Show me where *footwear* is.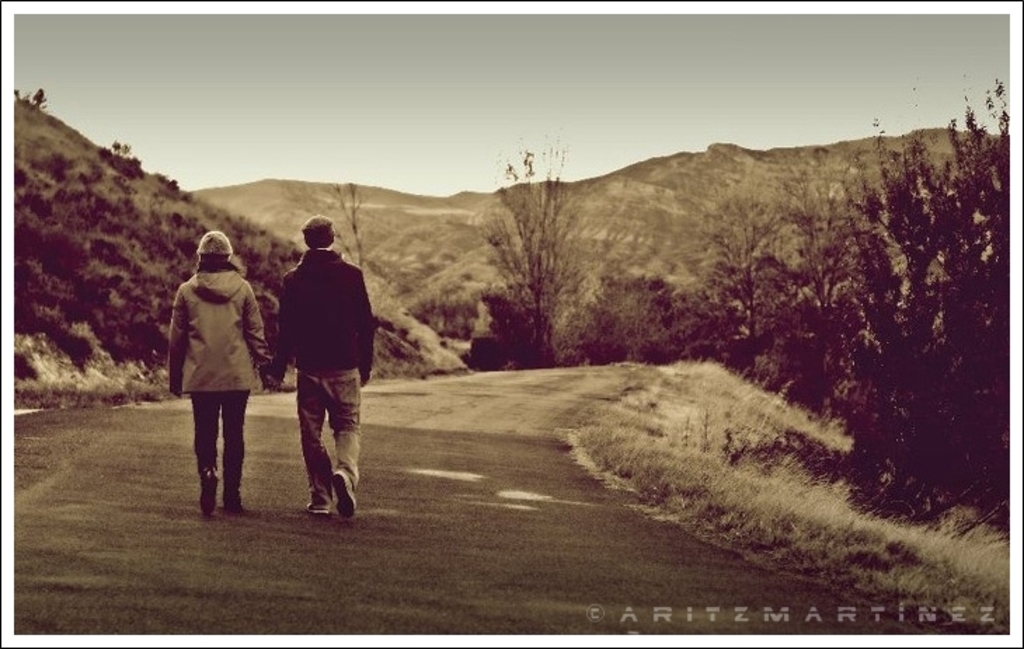
*footwear* is at (303, 500, 338, 516).
